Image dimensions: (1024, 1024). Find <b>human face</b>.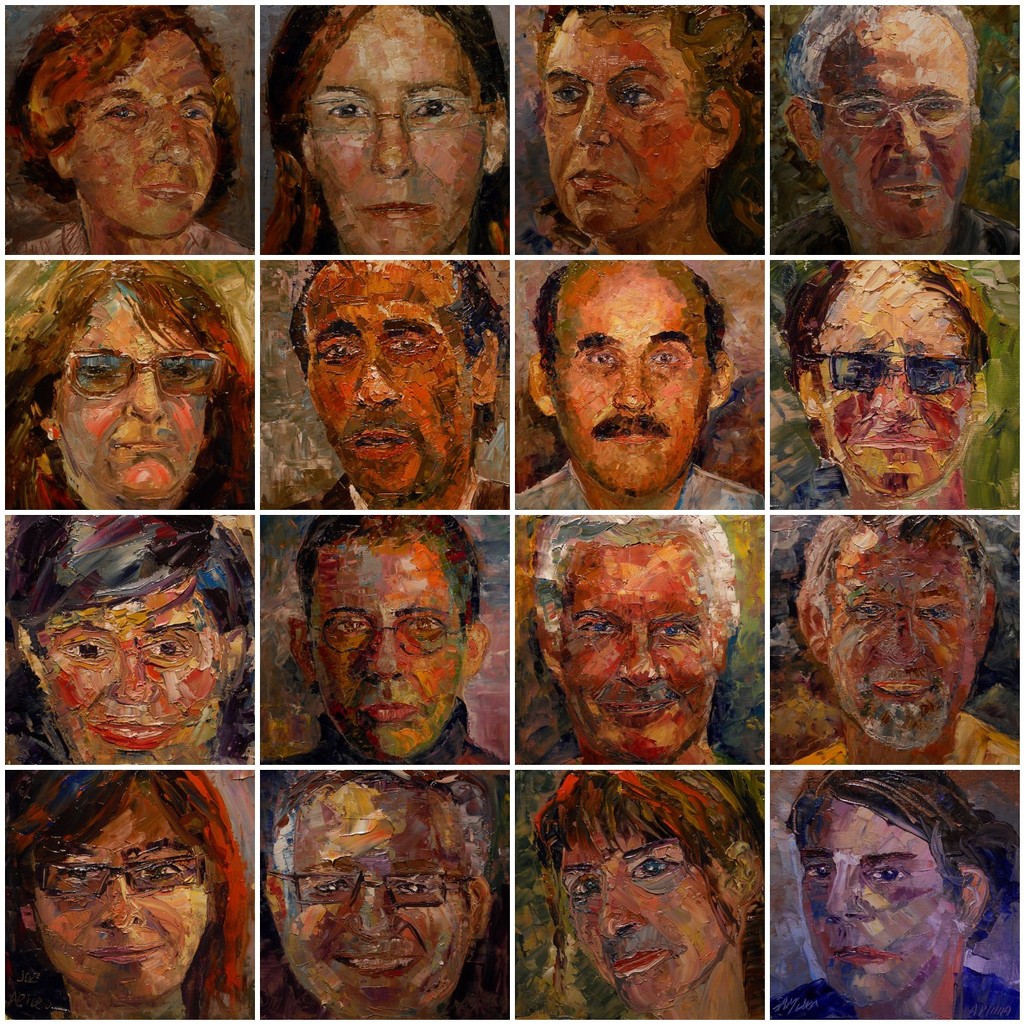
(59,287,207,497).
